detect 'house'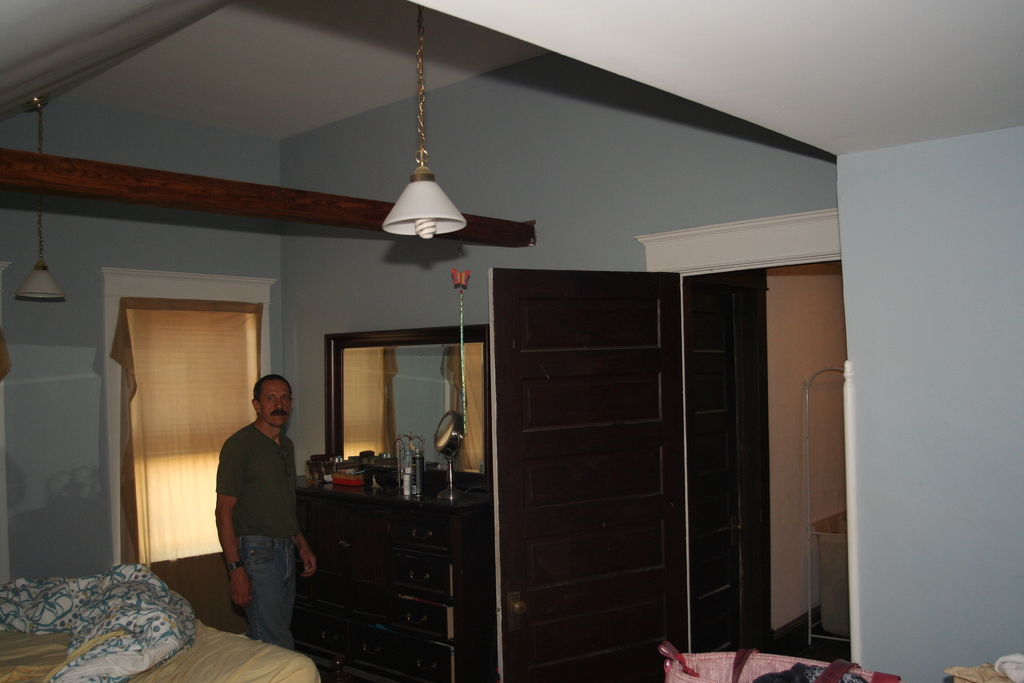
[left=0, top=0, right=1023, bottom=682]
